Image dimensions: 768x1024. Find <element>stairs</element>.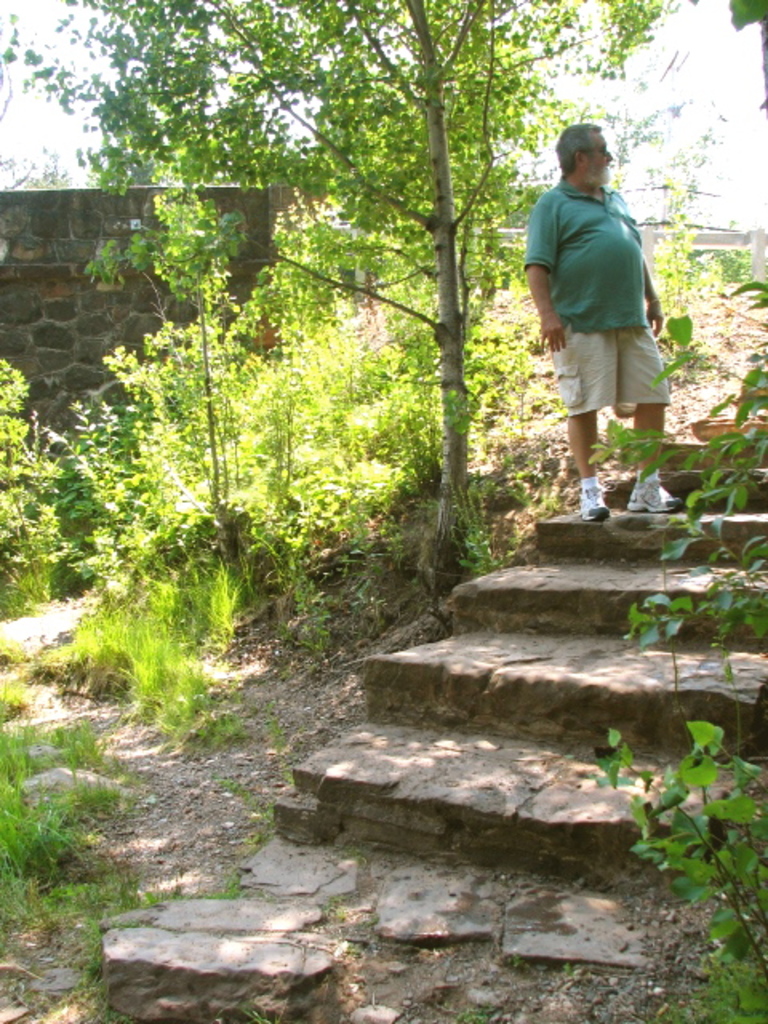
pyautogui.locateOnScreen(101, 414, 766, 1022).
